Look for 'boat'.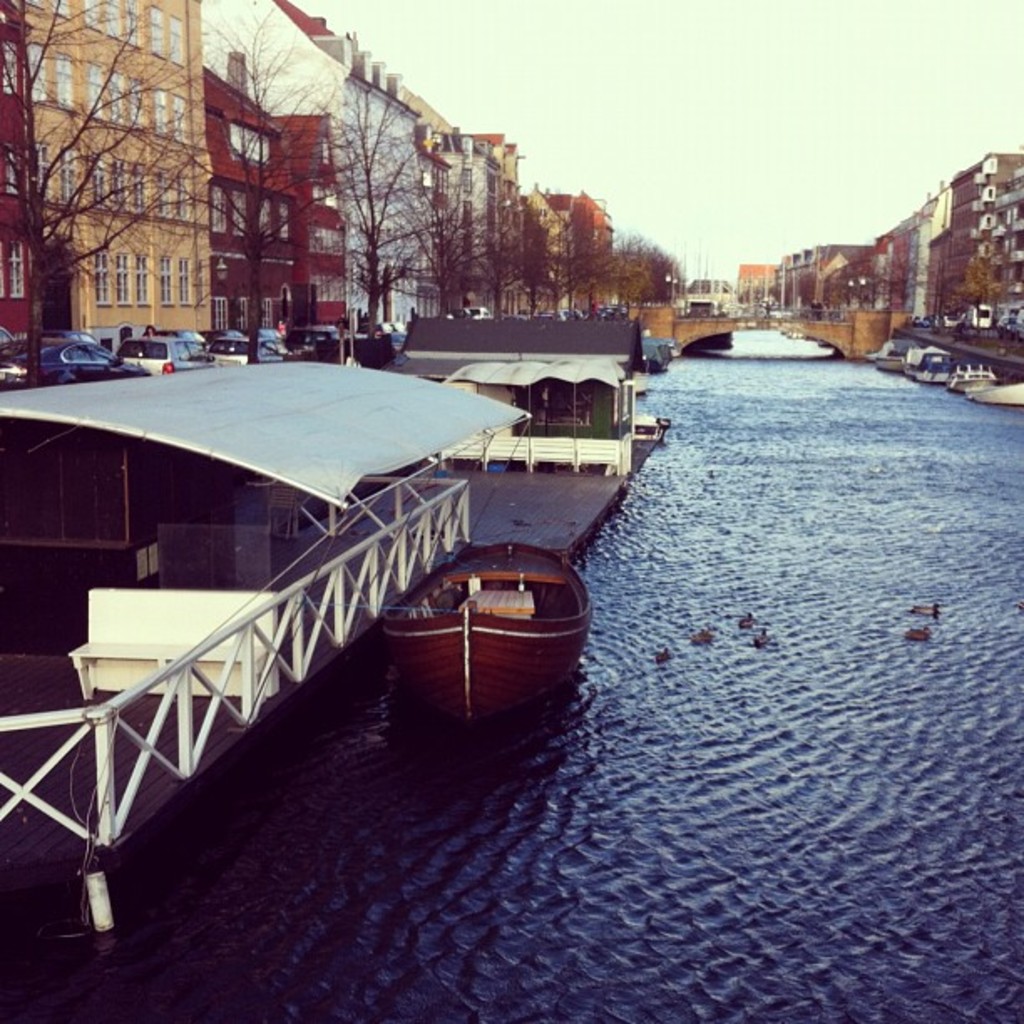
Found: crop(947, 365, 1016, 402).
